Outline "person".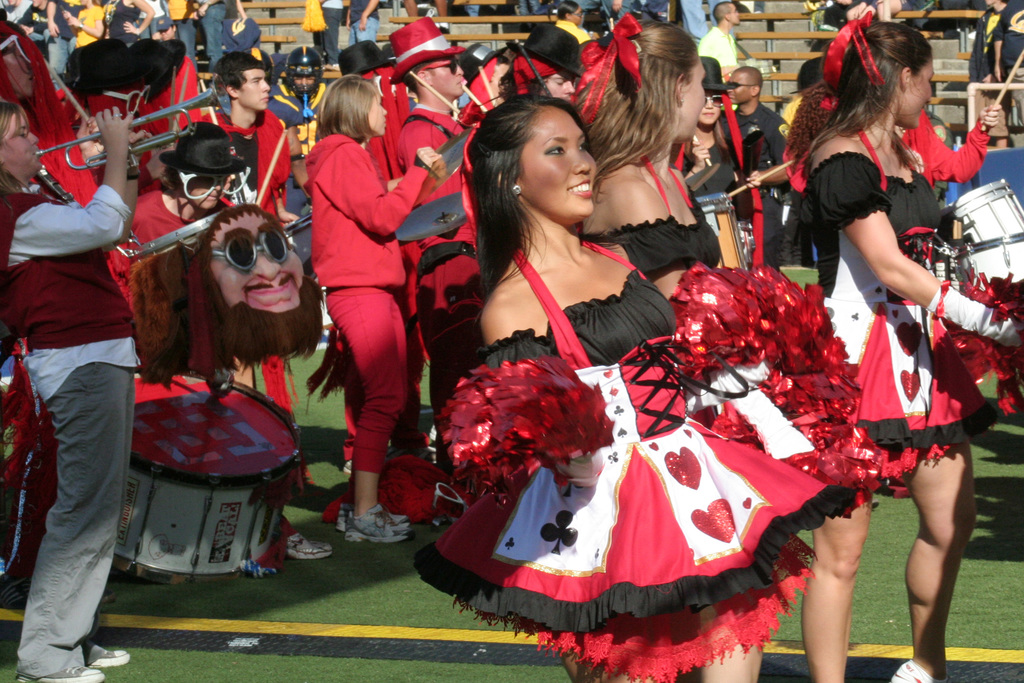
Outline: rect(133, 116, 244, 381).
